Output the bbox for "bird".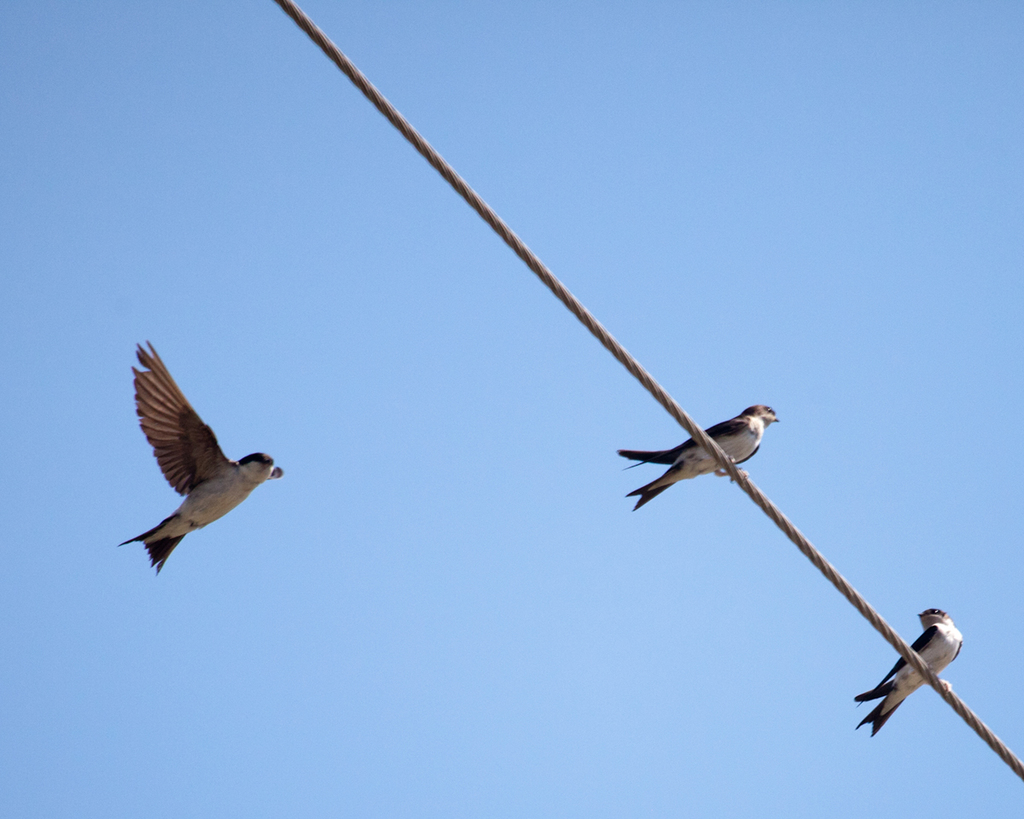
(left=847, top=601, right=972, bottom=750).
